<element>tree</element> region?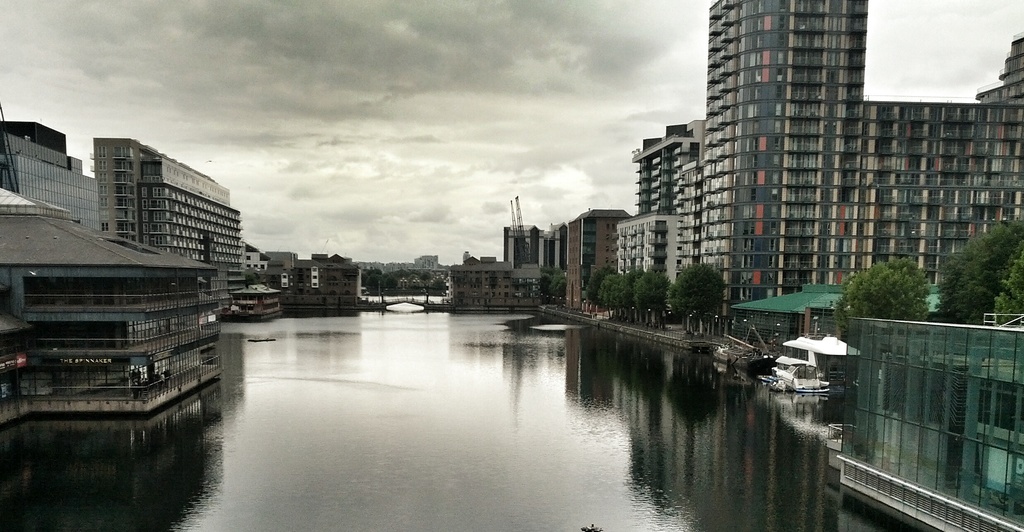
BBox(924, 216, 1023, 326)
